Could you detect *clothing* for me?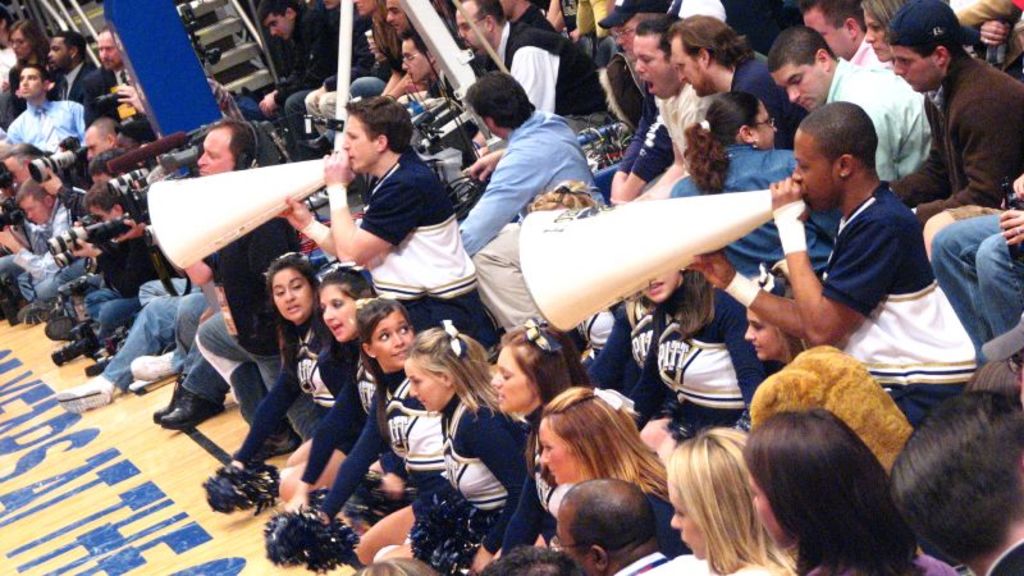
Detection result: <box>644,93,717,198</box>.
